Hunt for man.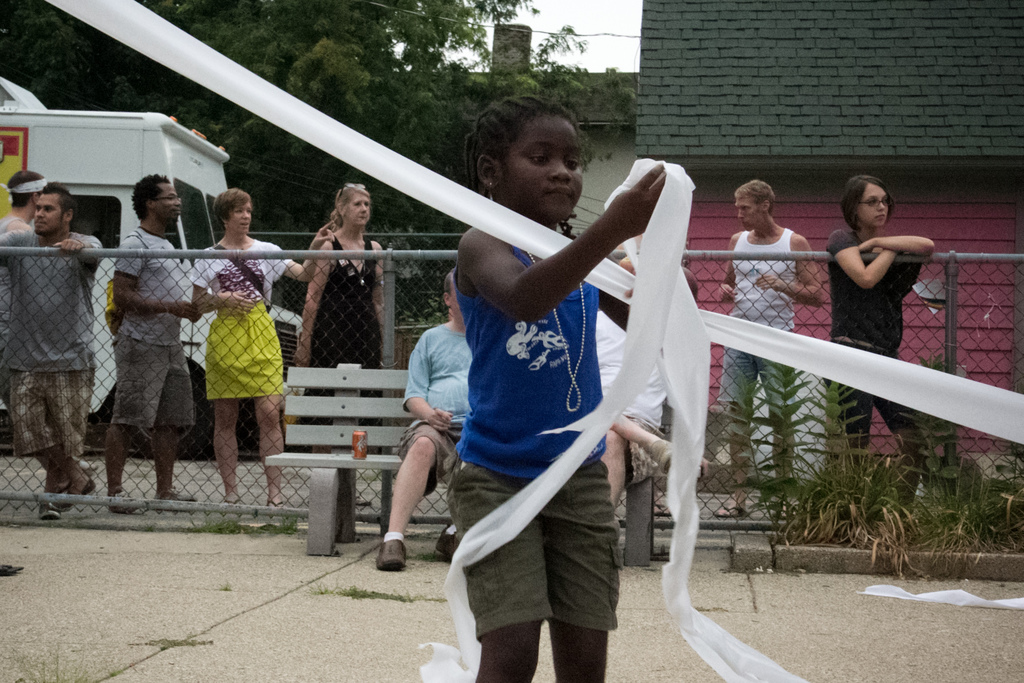
Hunted down at {"x1": 371, "y1": 265, "x2": 473, "y2": 568}.
